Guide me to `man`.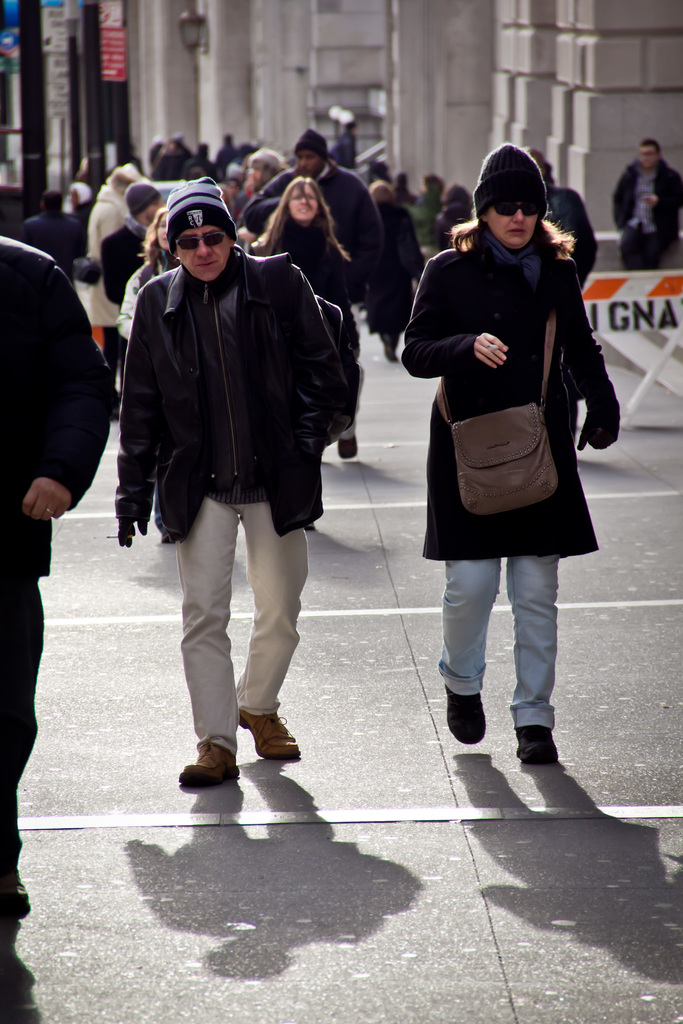
Guidance: x1=219, y1=134, x2=238, y2=173.
